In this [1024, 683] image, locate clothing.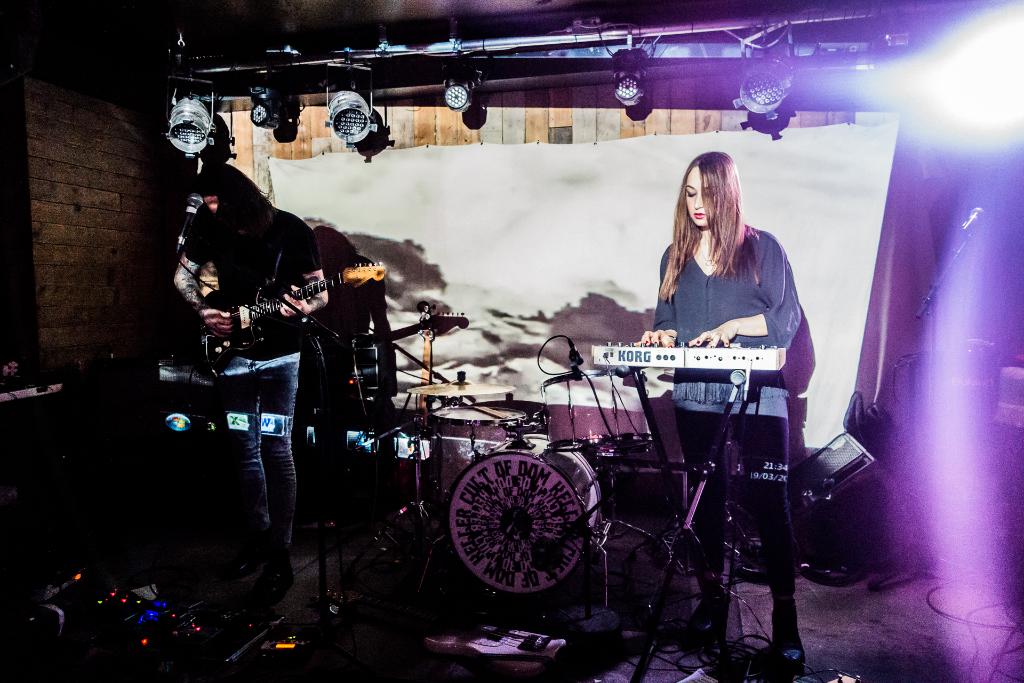
Bounding box: (652,222,806,654).
